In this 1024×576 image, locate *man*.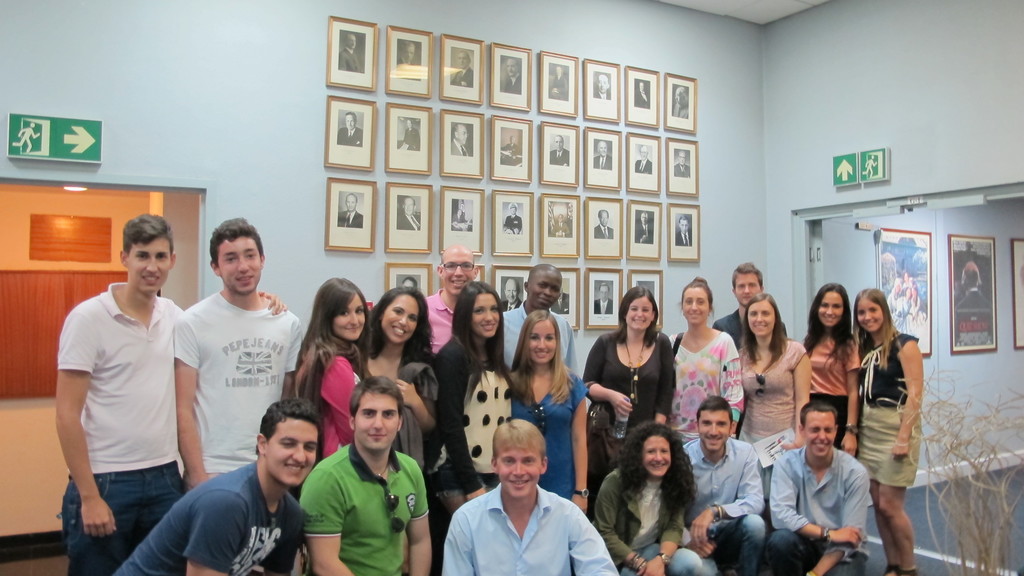
Bounding box: left=672, top=87, right=689, bottom=117.
